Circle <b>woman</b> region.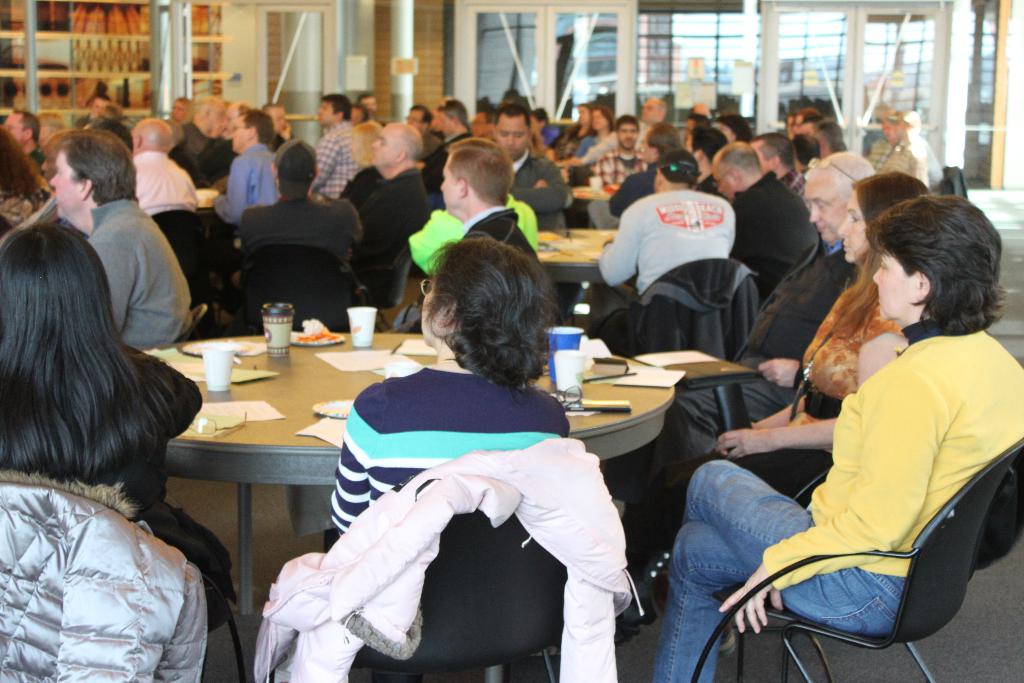
Region: select_region(559, 106, 614, 185).
